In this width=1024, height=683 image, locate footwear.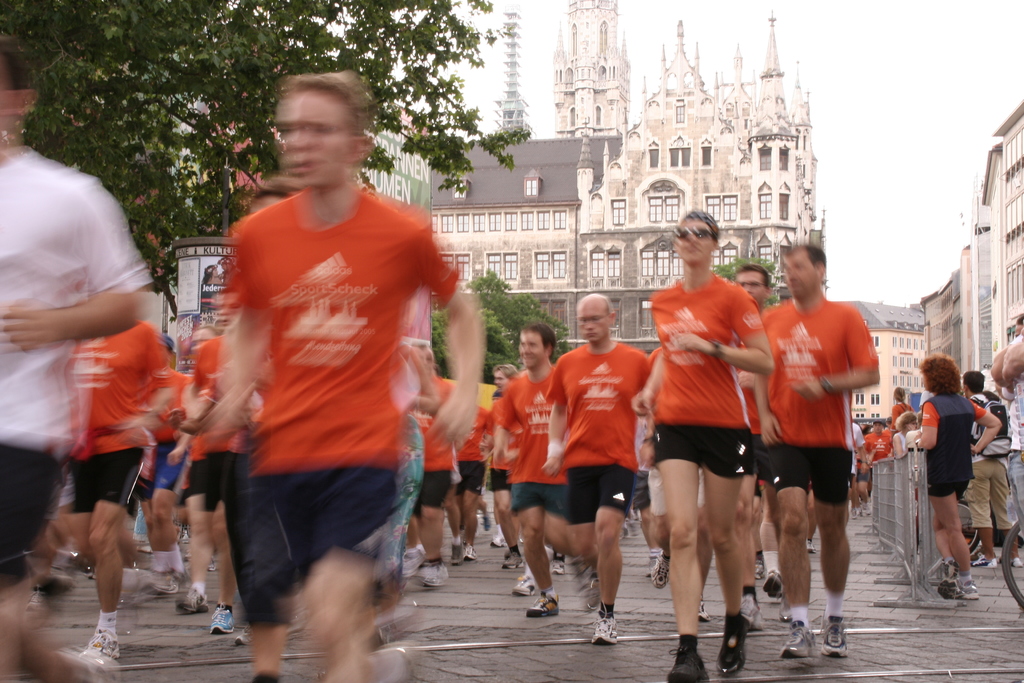
Bounding box: rect(463, 544, 475, 563).
